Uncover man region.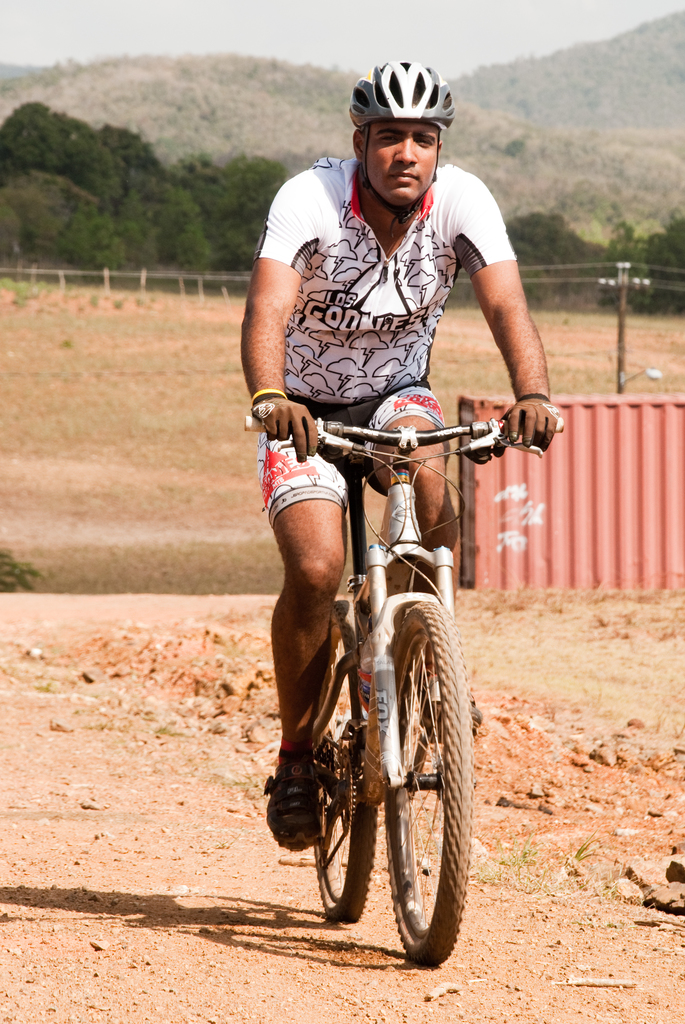
Uncovered: 233 54 567 855.
